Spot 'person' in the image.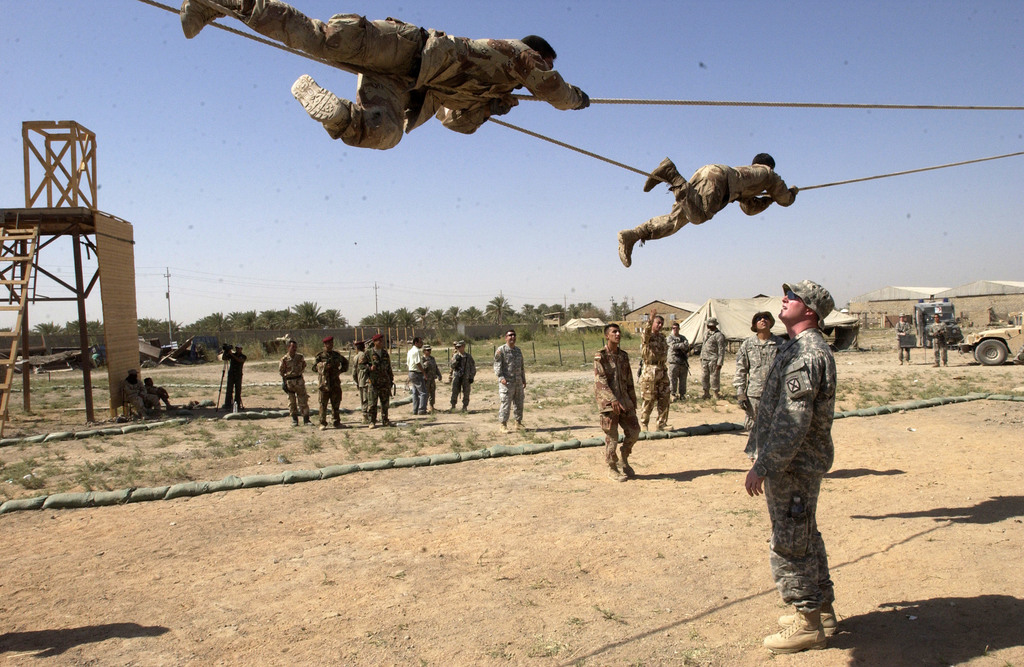
'person' found at (174, 0, 588, 147).
